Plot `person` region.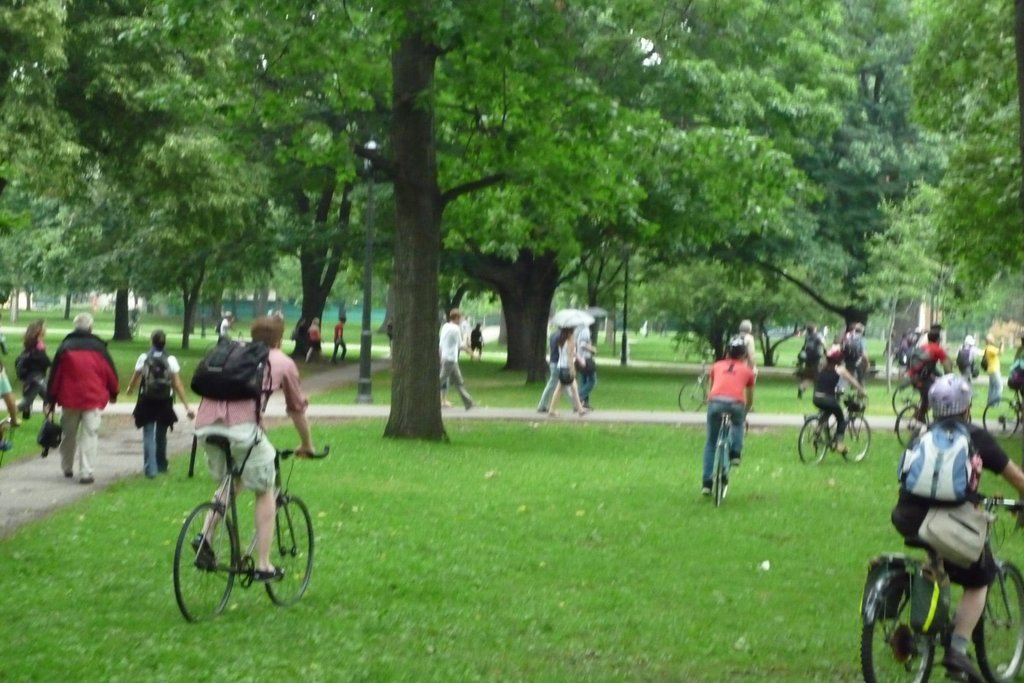
Plotted at bbox=(440, 304, 478, 415).
